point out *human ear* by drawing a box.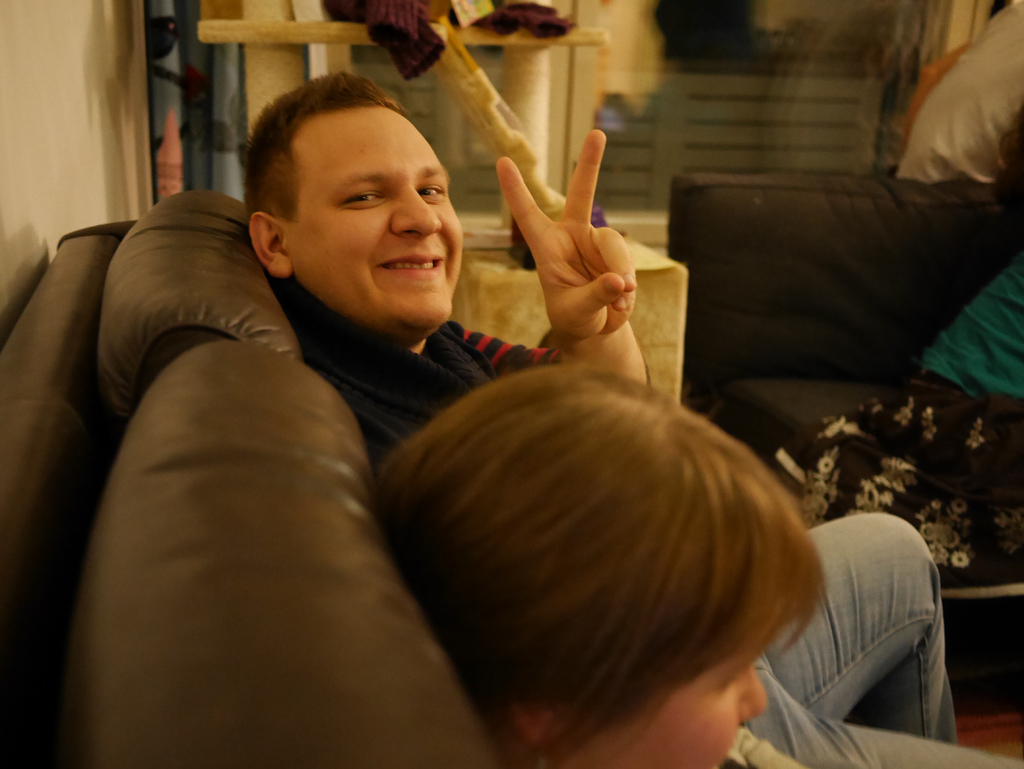
(511,702,551,750).
